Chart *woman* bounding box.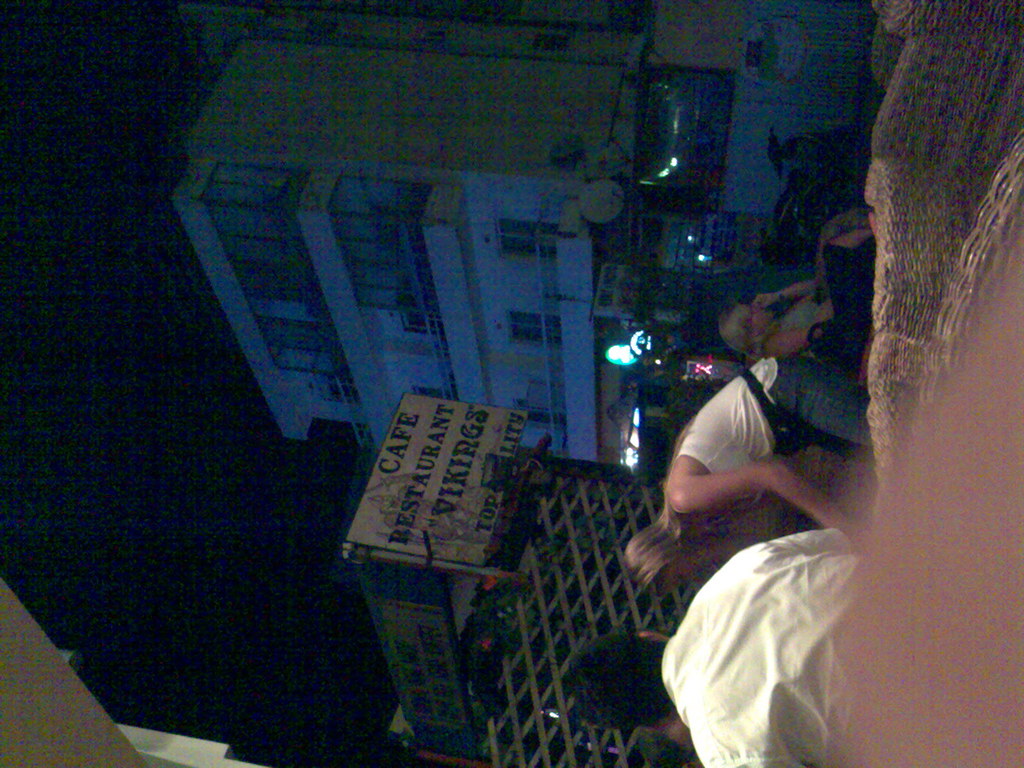
Charted: rect(718, 227, 878, 363).
